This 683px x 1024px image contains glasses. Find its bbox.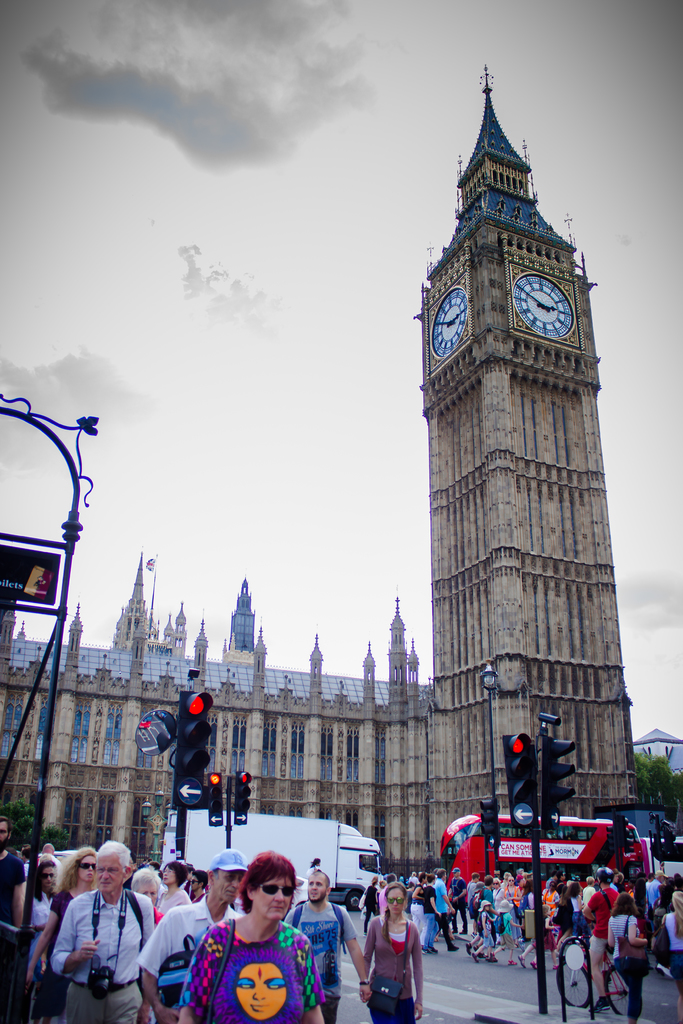
<box>384,895,409,909</box>.
